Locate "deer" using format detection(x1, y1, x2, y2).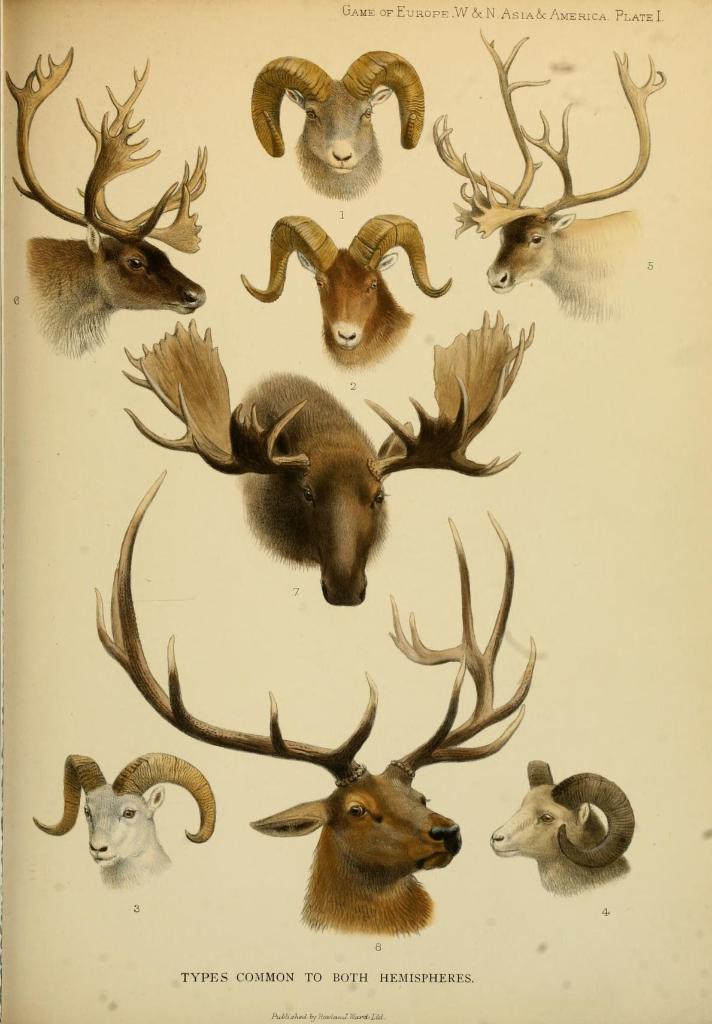
detection(134, 316, 540, 605).
